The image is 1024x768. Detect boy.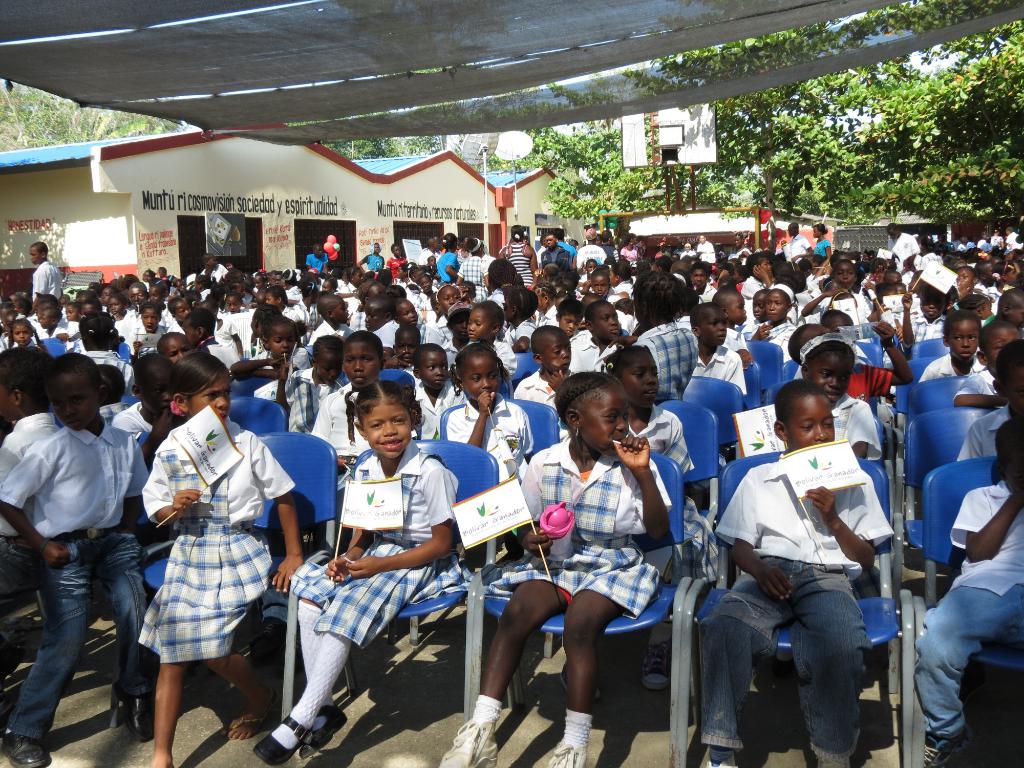
Detection: box(692, 261, 719, 302).
